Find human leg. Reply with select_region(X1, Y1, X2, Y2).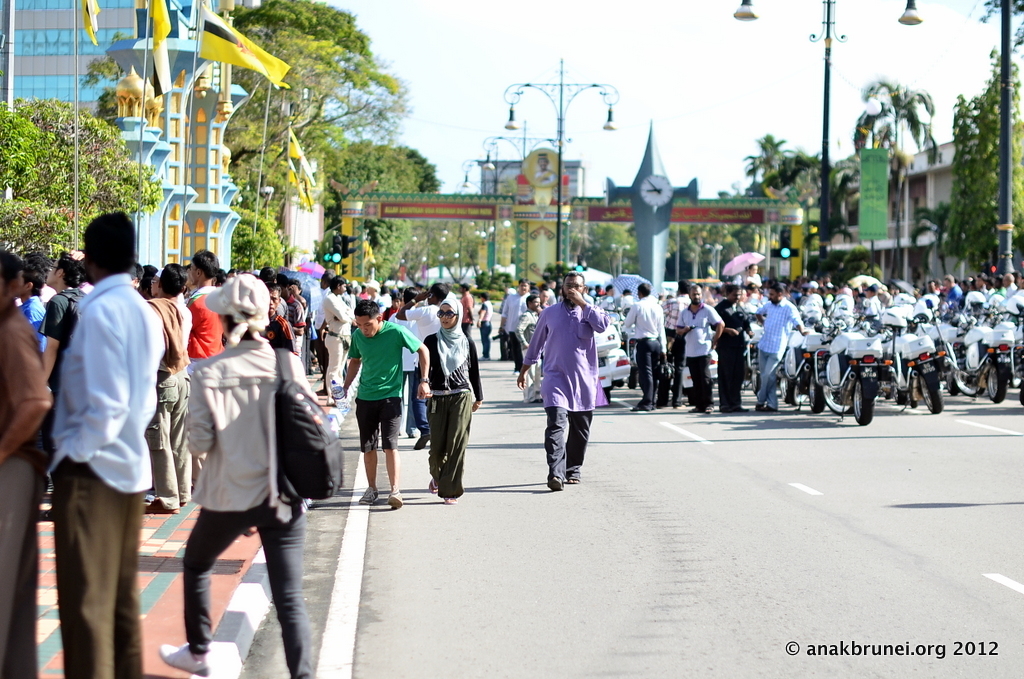
select_region(685, 351, 698, 411).
